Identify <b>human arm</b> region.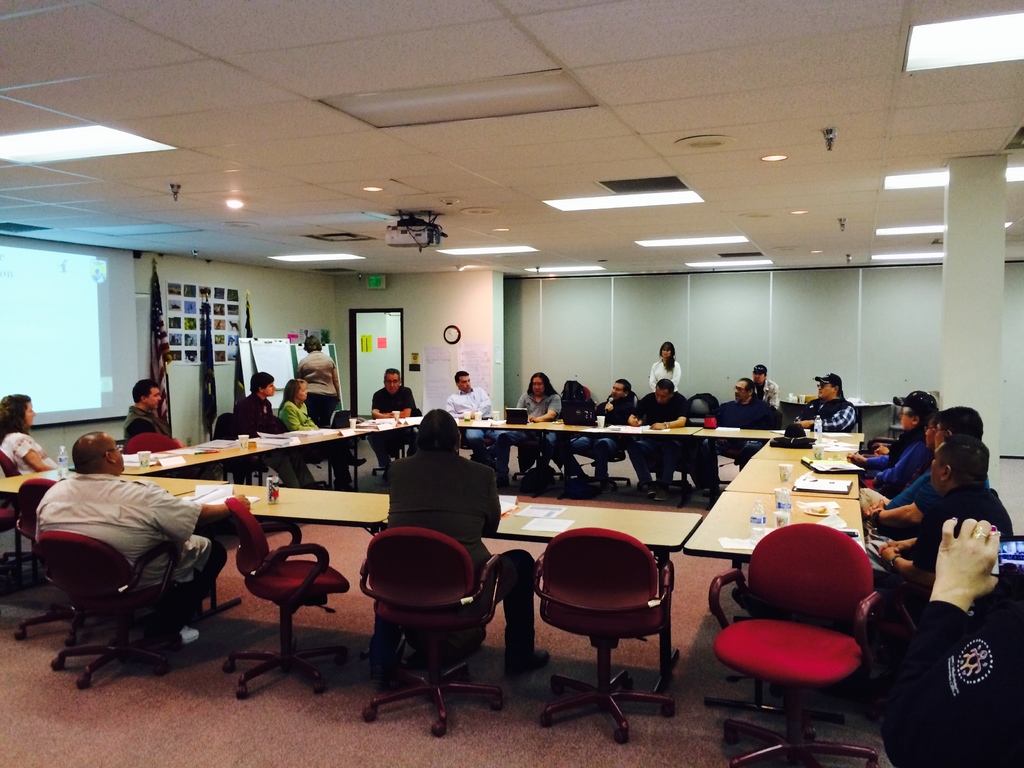
Region: 151/490/249/532.
